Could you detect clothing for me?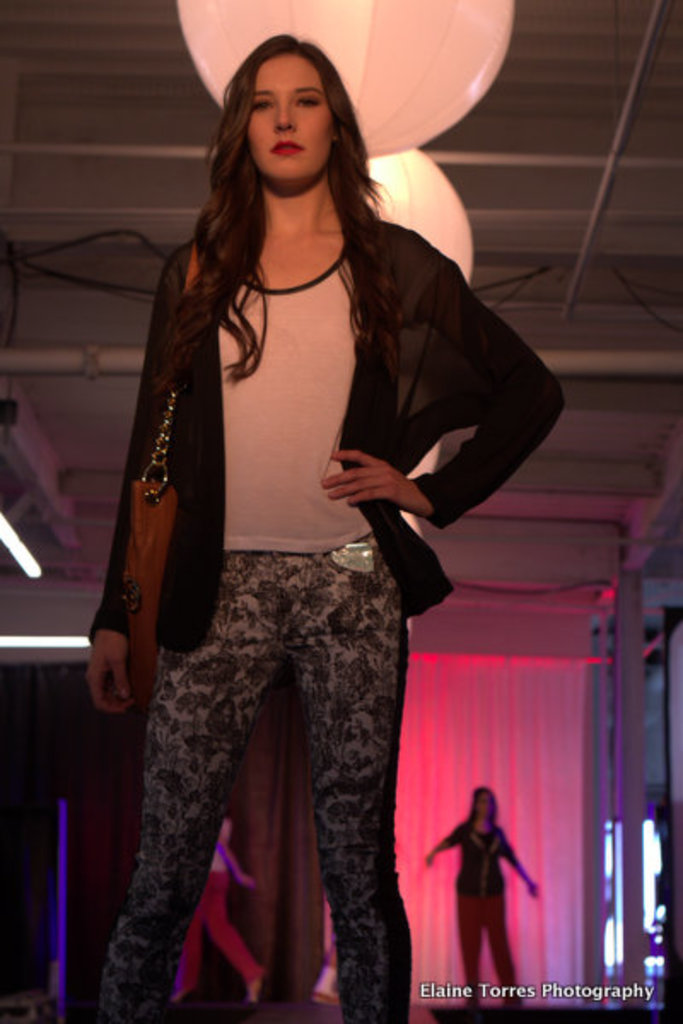
Detection result: x1=441, y1=816, x2=521, y2=1004.
